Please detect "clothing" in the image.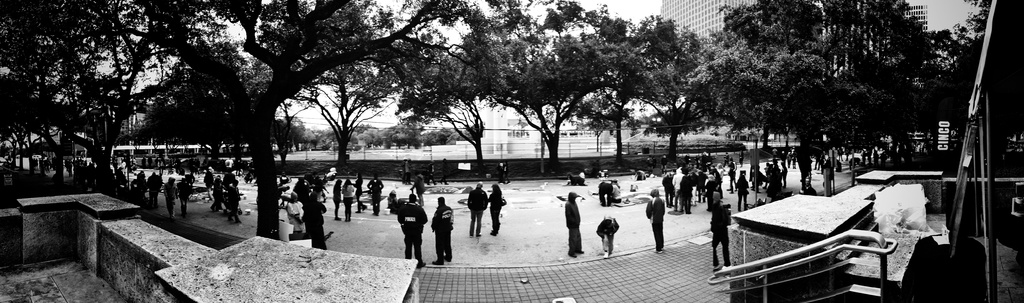
(left=399, top=204, right=426, bottom=263).
